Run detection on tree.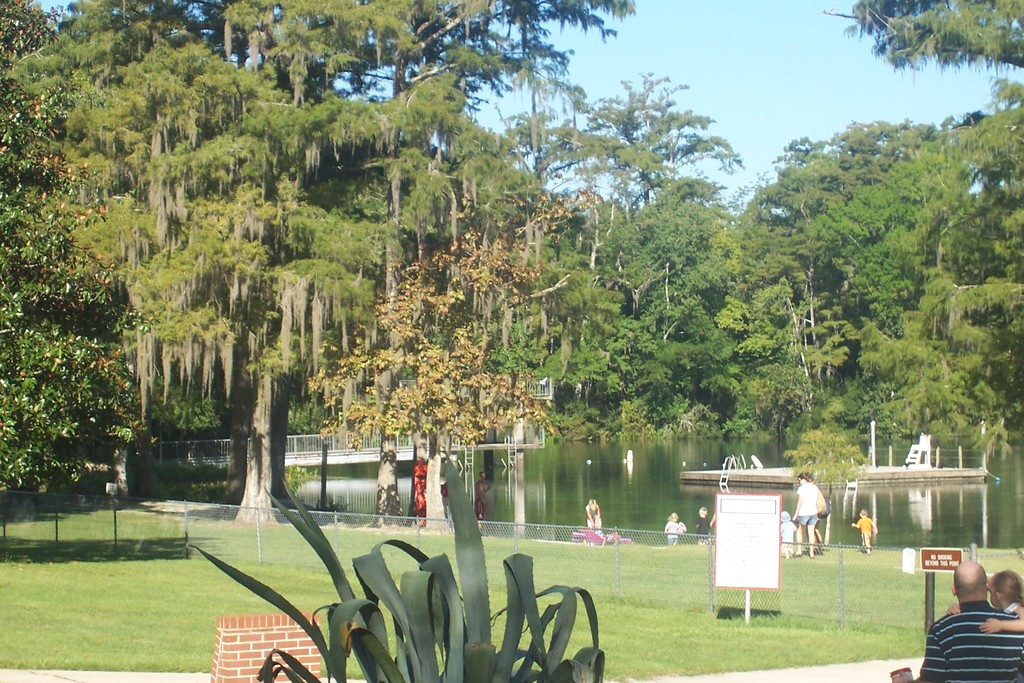
Result: x1=643 y1=202 x2=735 y2=283.
